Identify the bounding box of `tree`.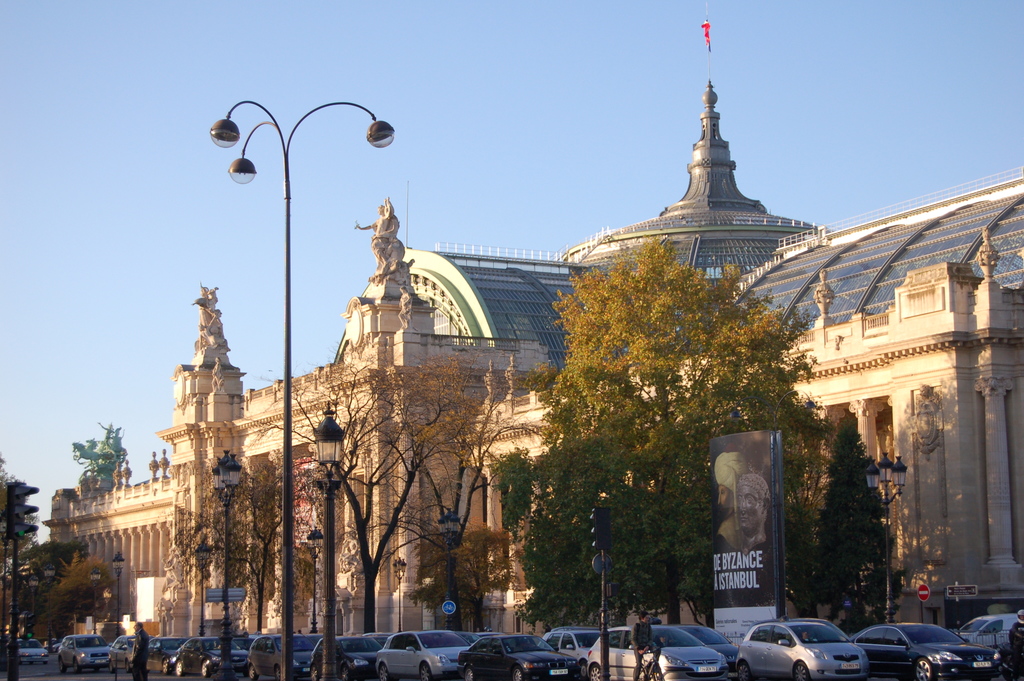
rect(0, 452, 43, 633).
